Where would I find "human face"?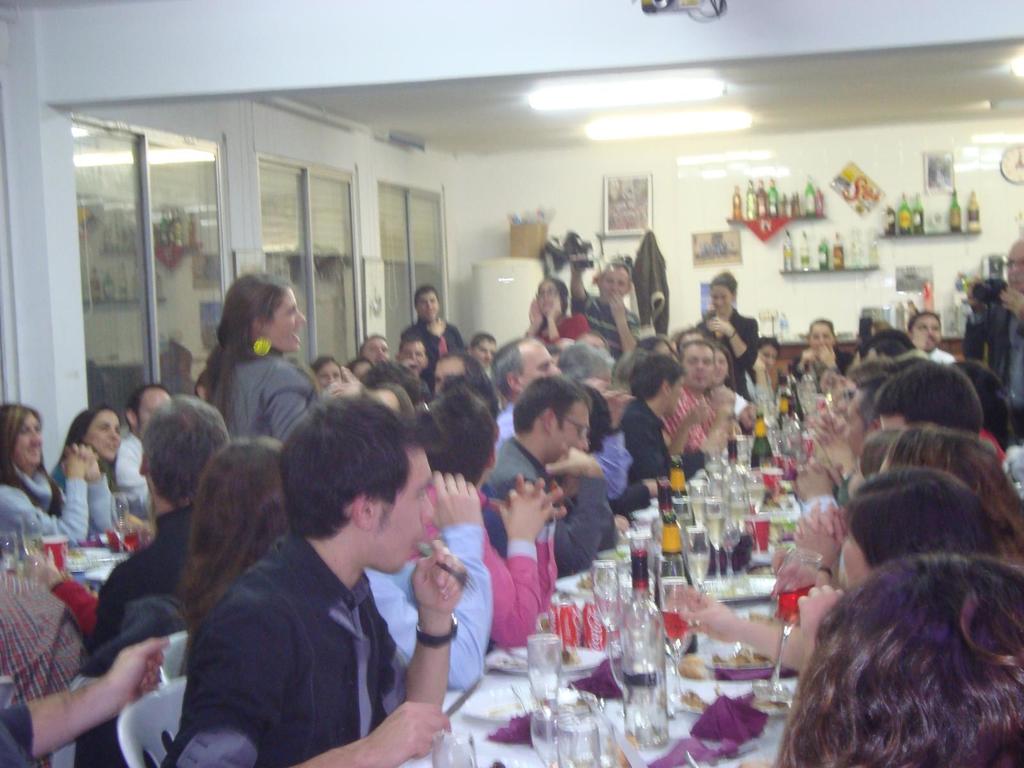
At 842:519:872:586.
